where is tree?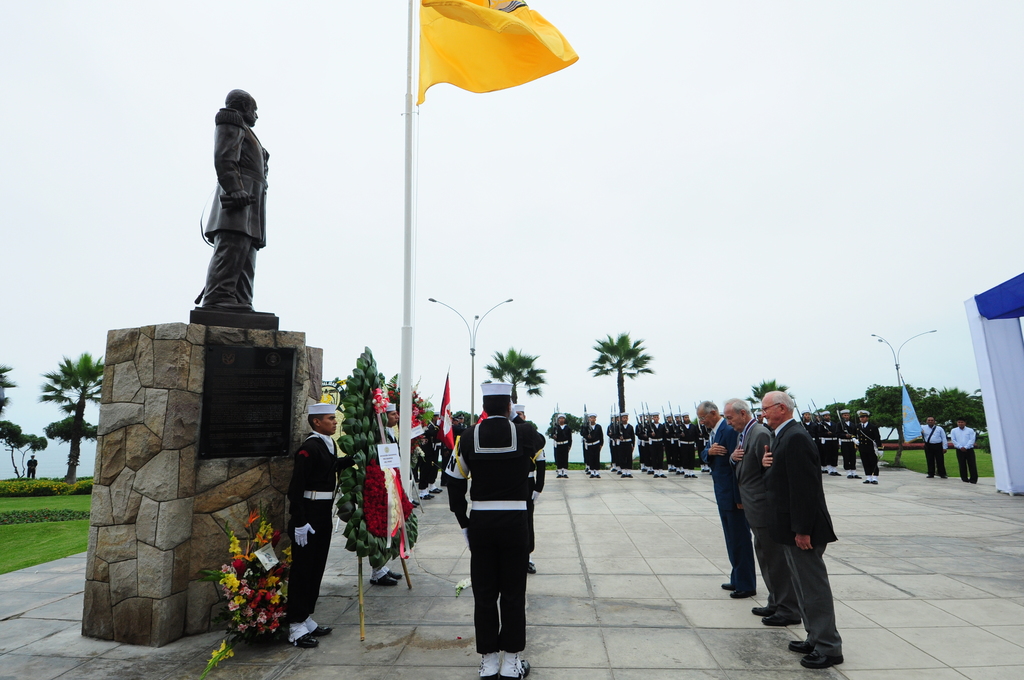
l=0, t=417, r=45, b=482.
